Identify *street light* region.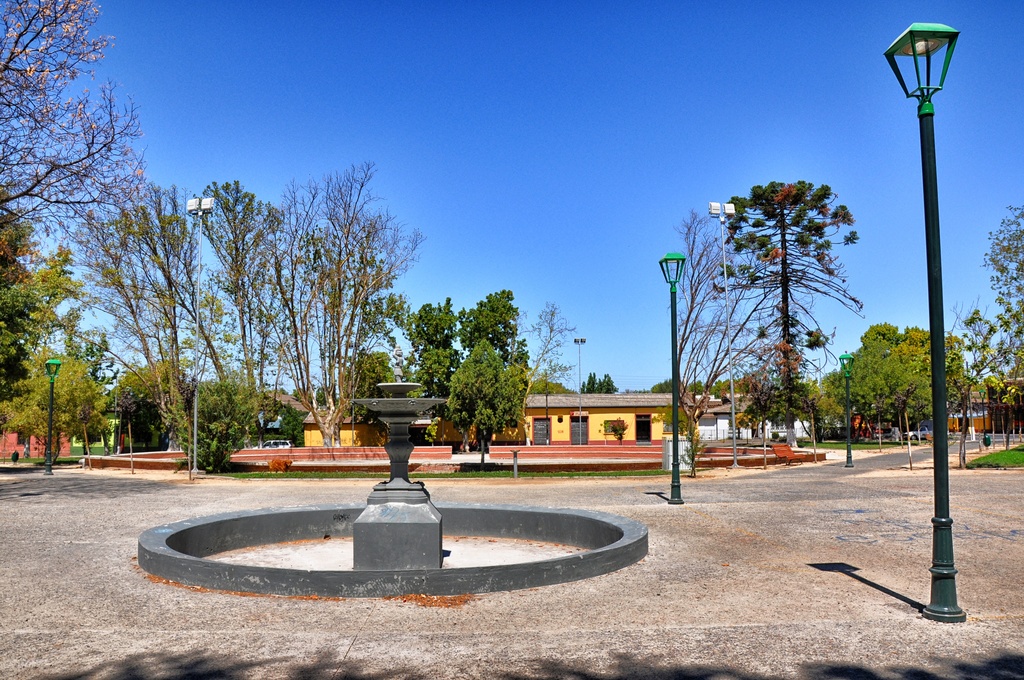
Region: bbox=(807, 355, 822, 392).
